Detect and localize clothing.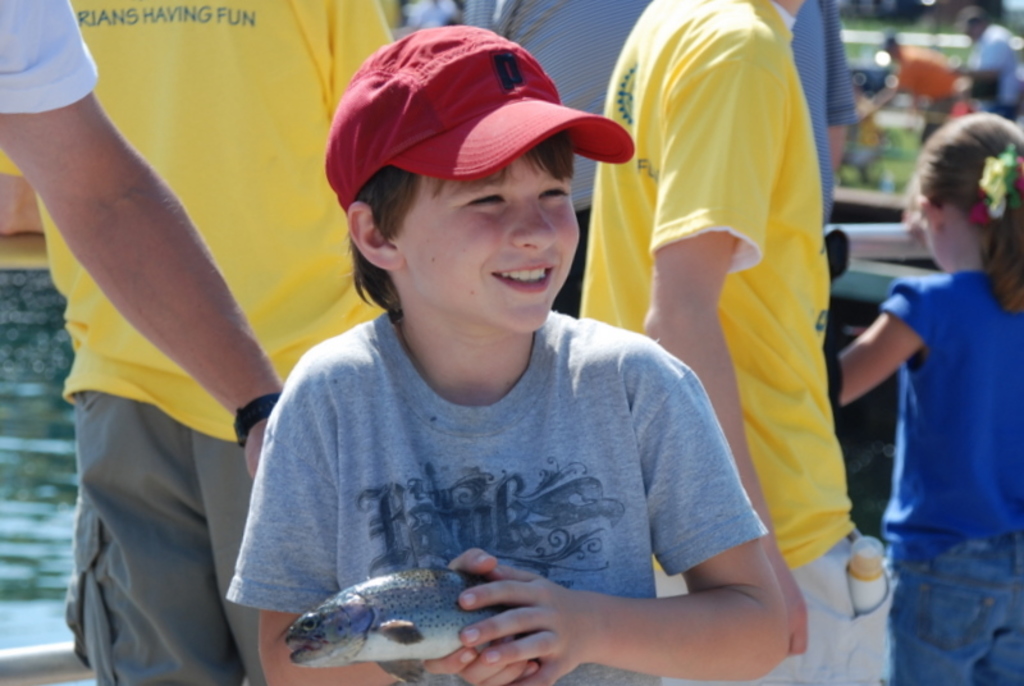
Localized at left=225, top=315, right=769, bottom=685.
